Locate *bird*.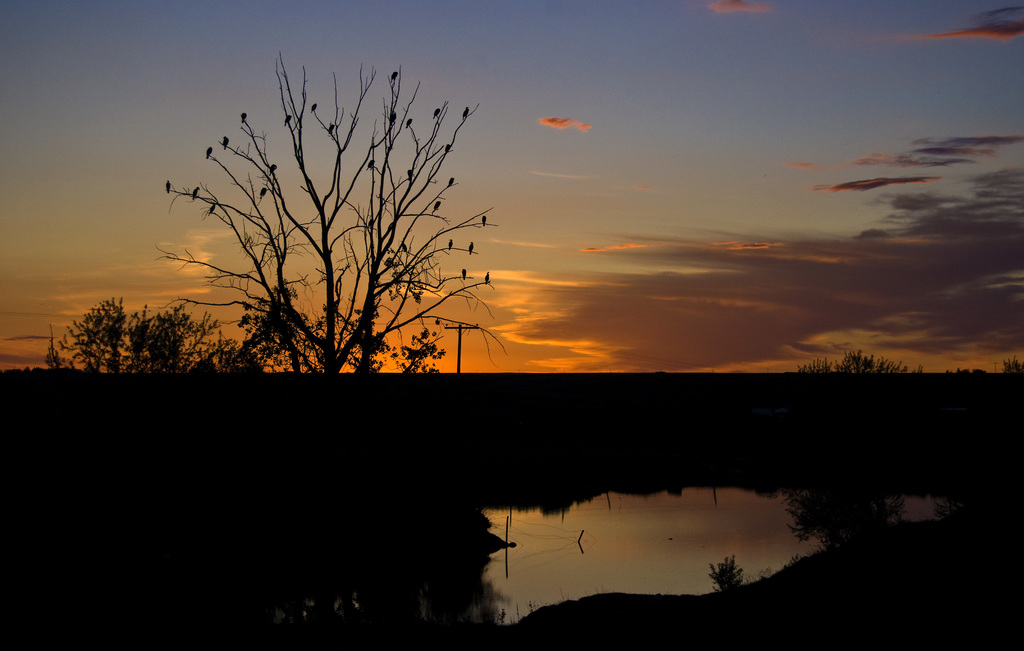
Bounding box: BBox(388, 111, 398, 126).
